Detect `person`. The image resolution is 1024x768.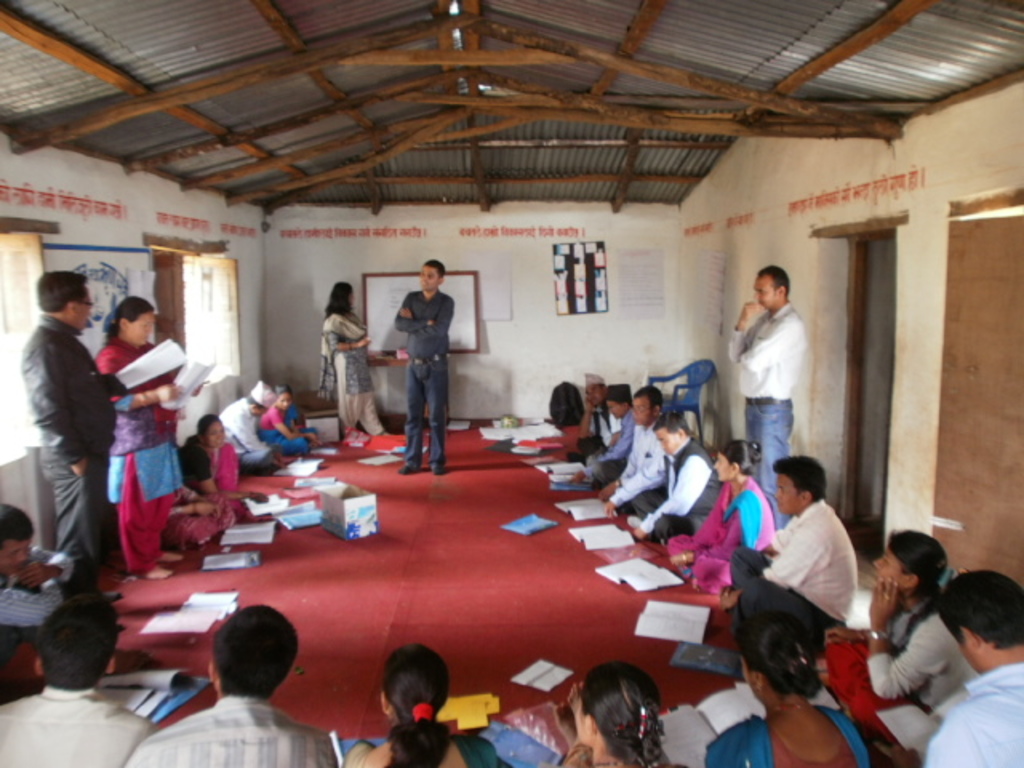
[x1=662, y1=437, x2=776, y2=598].
